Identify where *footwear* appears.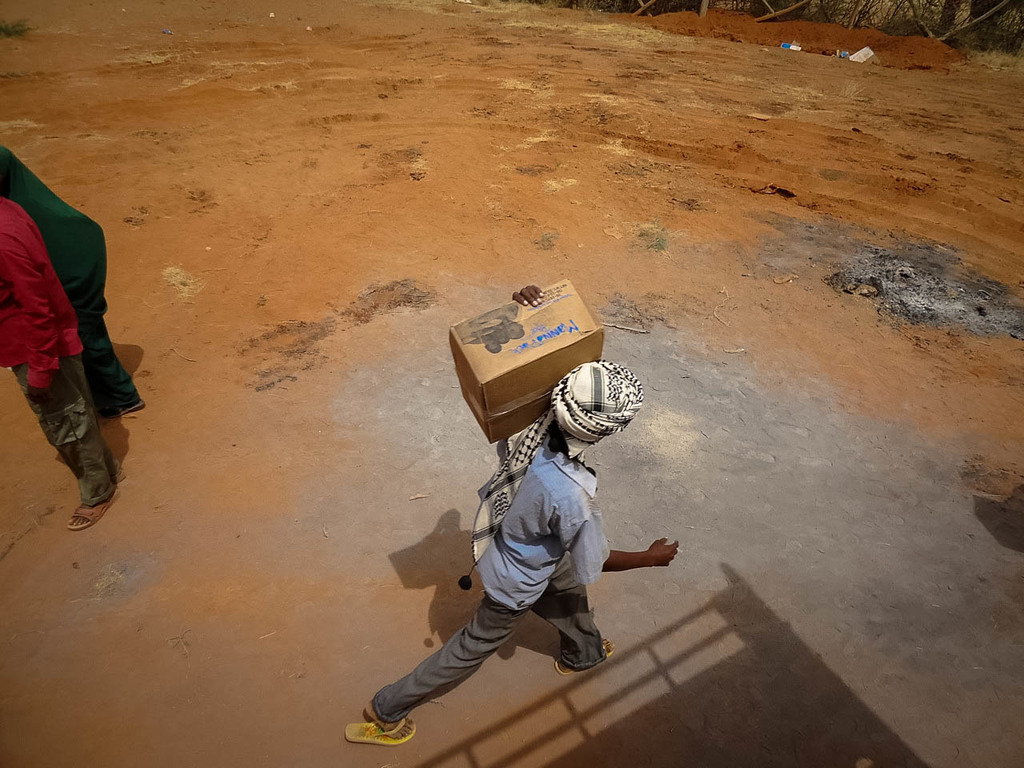
Appears at [x1=69, y1=496, x2=119, y2=532].
